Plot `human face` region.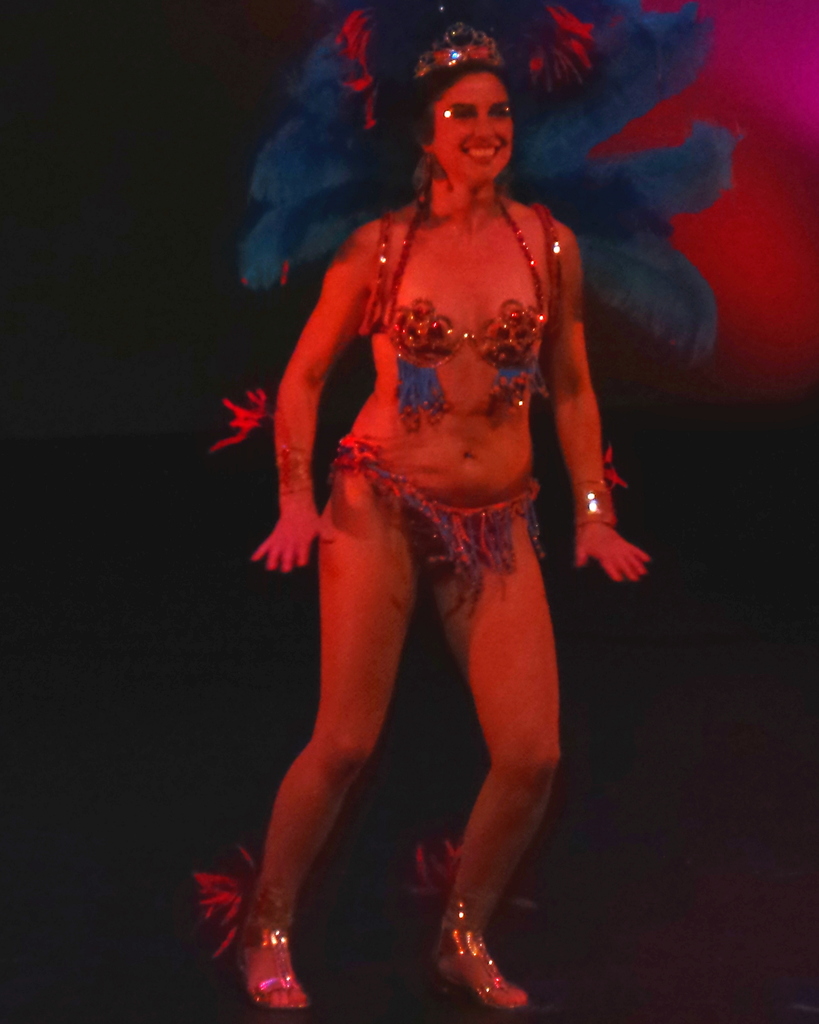
Plotted at bbox(437, 72, 515, 180).
